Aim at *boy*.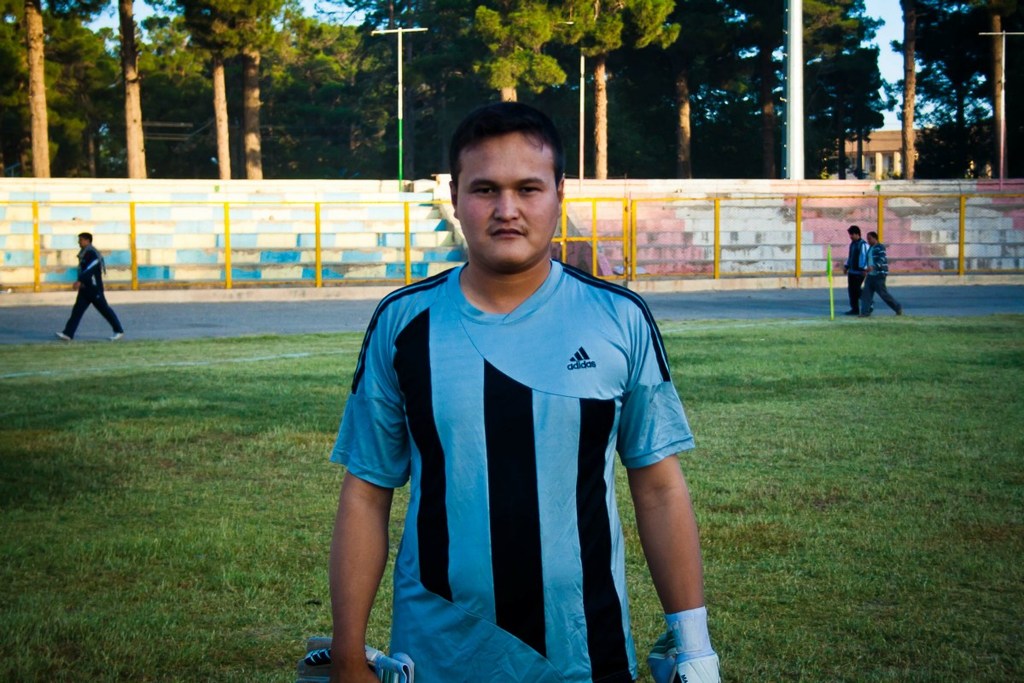
Aimed at box=[325, 101, 726, 682].
